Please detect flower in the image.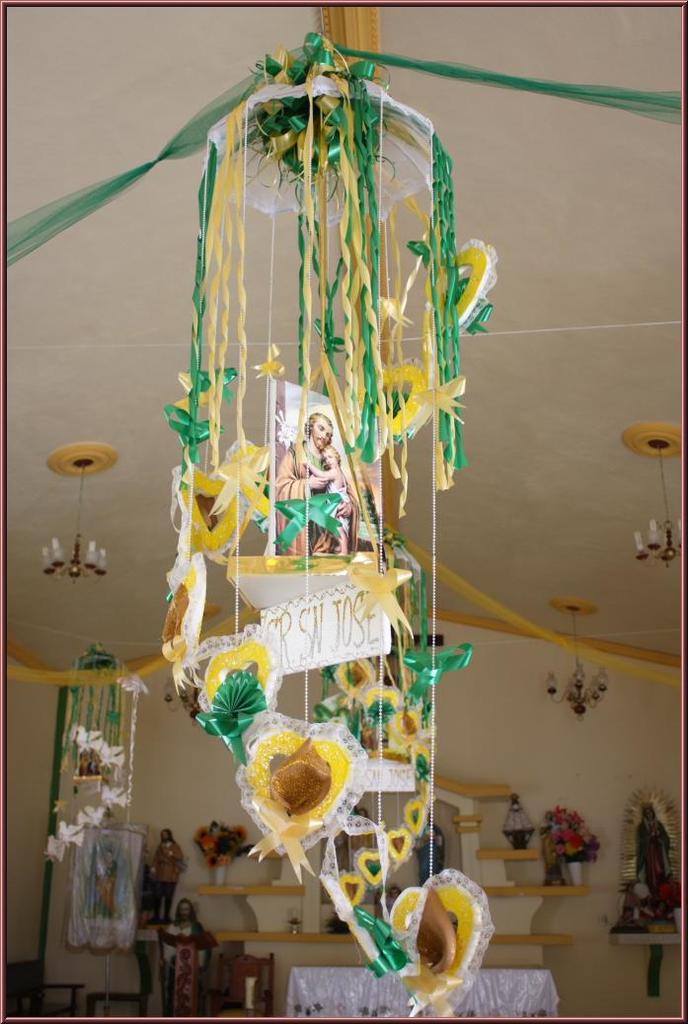
72, 799, 108, 829.
